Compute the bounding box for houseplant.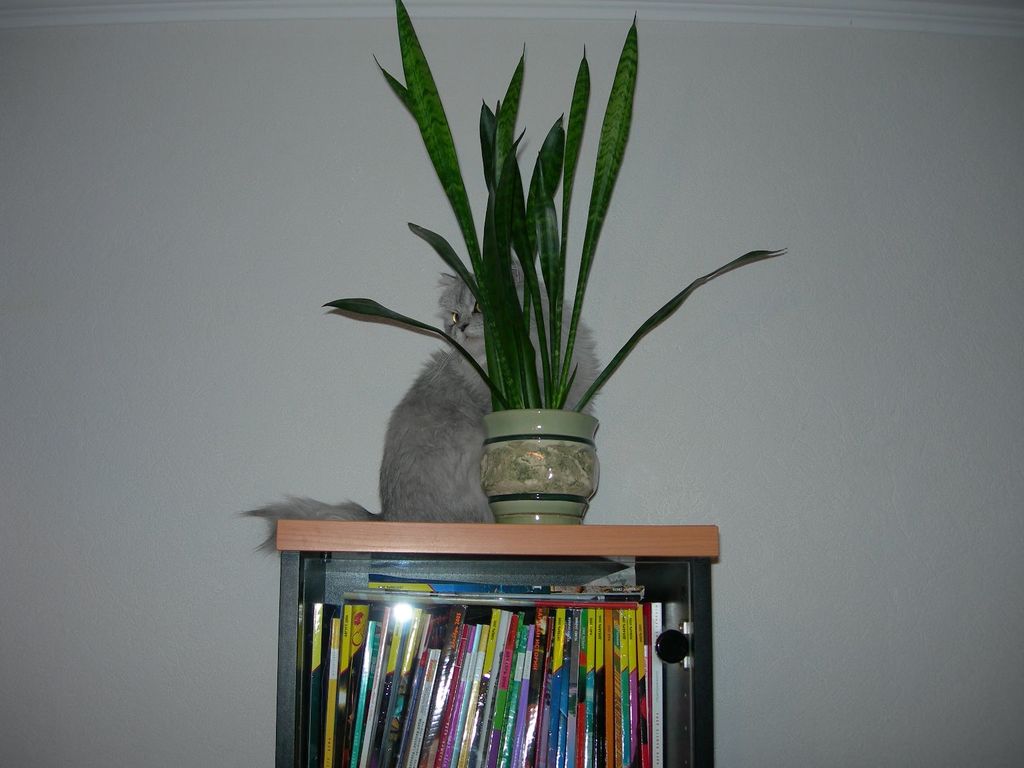
(x1=322, y1=0, x2=793, y2=525).
